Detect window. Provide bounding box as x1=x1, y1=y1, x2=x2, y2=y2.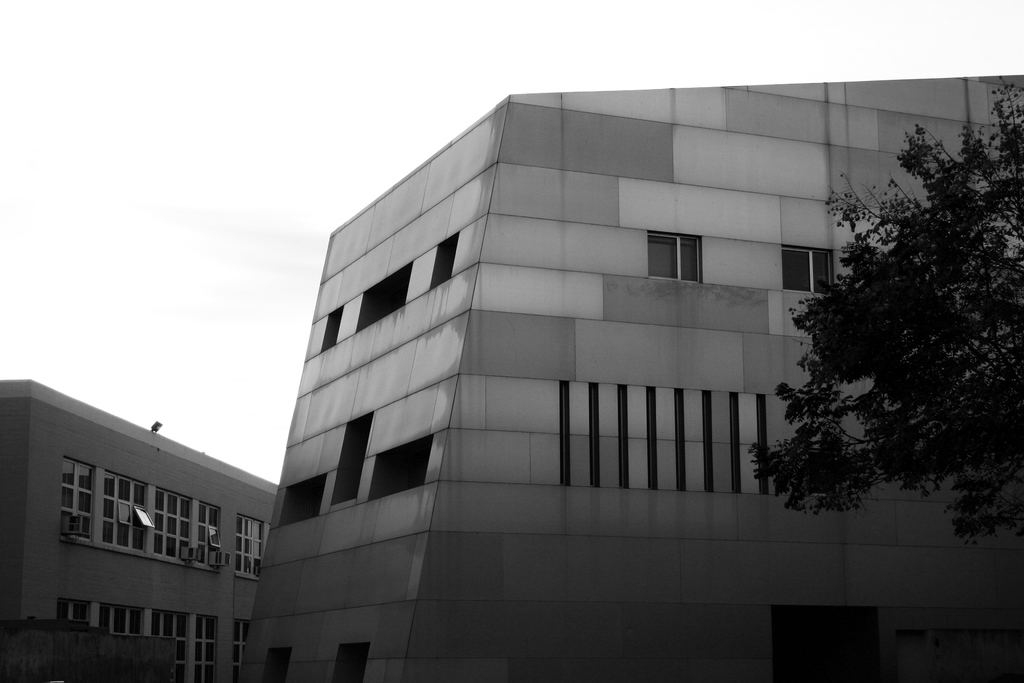
x1=333, y1=409, x2=376, y2=509.
